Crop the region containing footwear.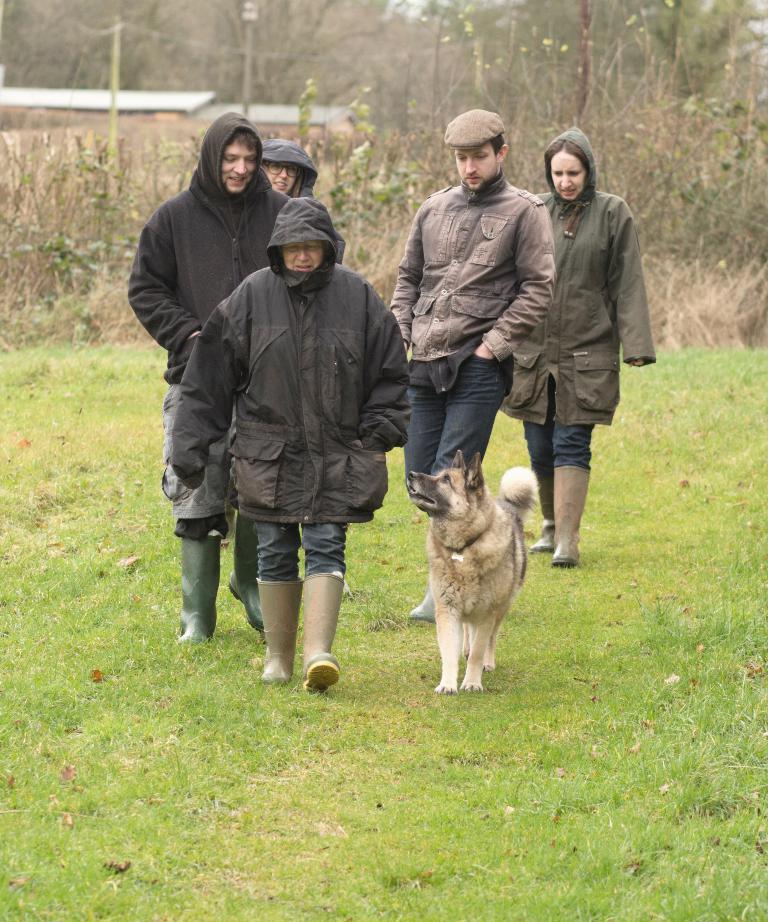
Crop region: 547:462:592:565.
